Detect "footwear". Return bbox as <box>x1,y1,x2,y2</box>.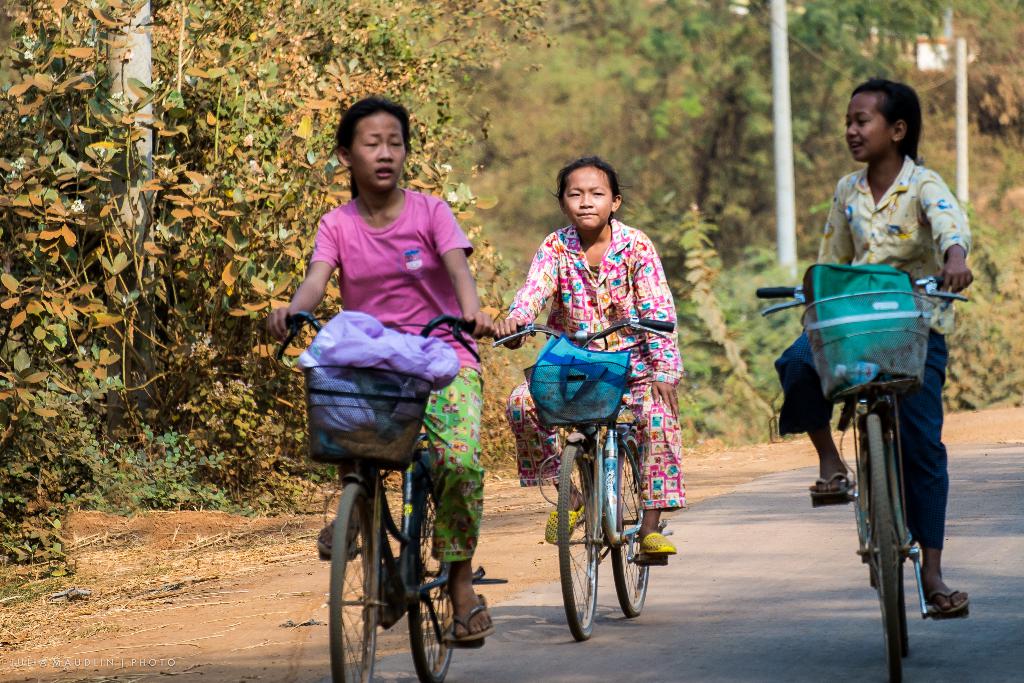
<box>640,531,676,555</box>.
